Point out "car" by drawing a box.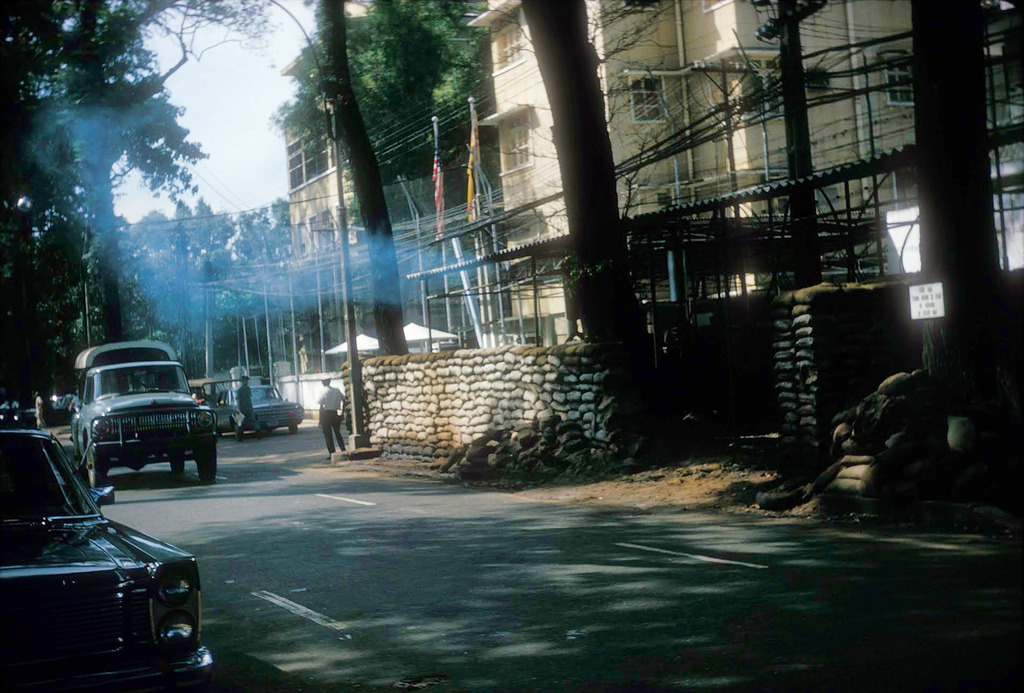
0/430/216/692.
